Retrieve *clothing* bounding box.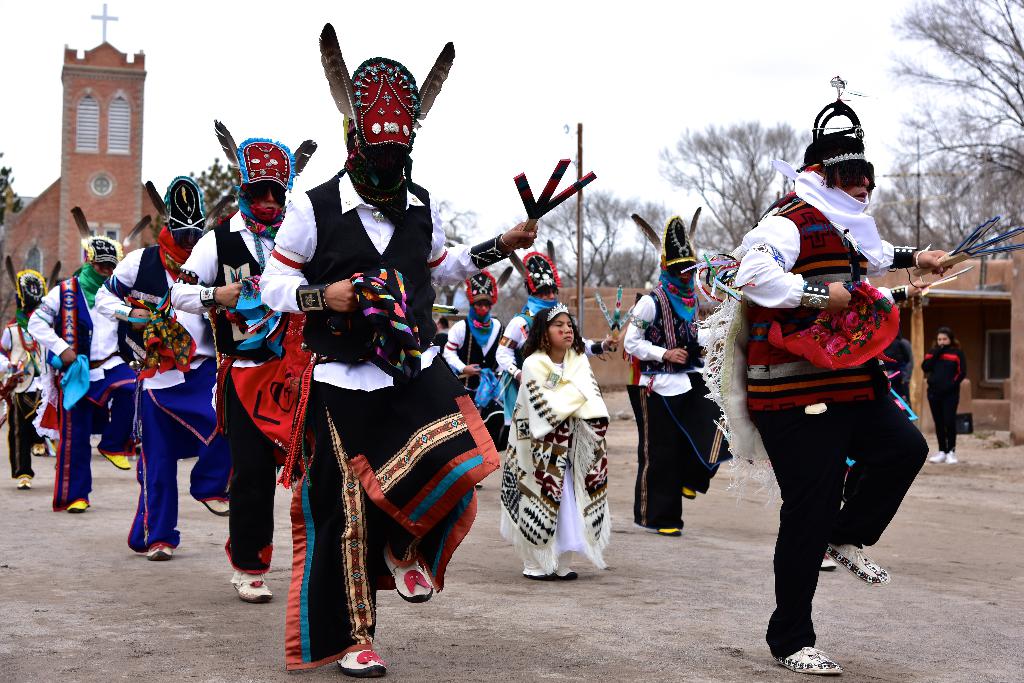
Bounding box: pyautogui.locateOnScreen(27, 272, 142, 512).
